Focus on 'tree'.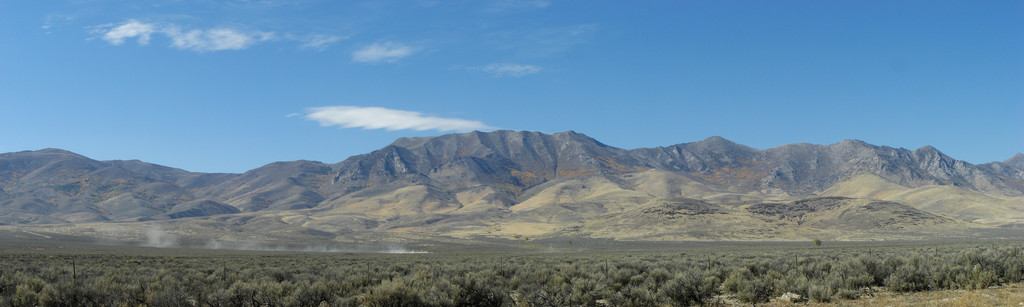
Focused at 885 261 929 290.
